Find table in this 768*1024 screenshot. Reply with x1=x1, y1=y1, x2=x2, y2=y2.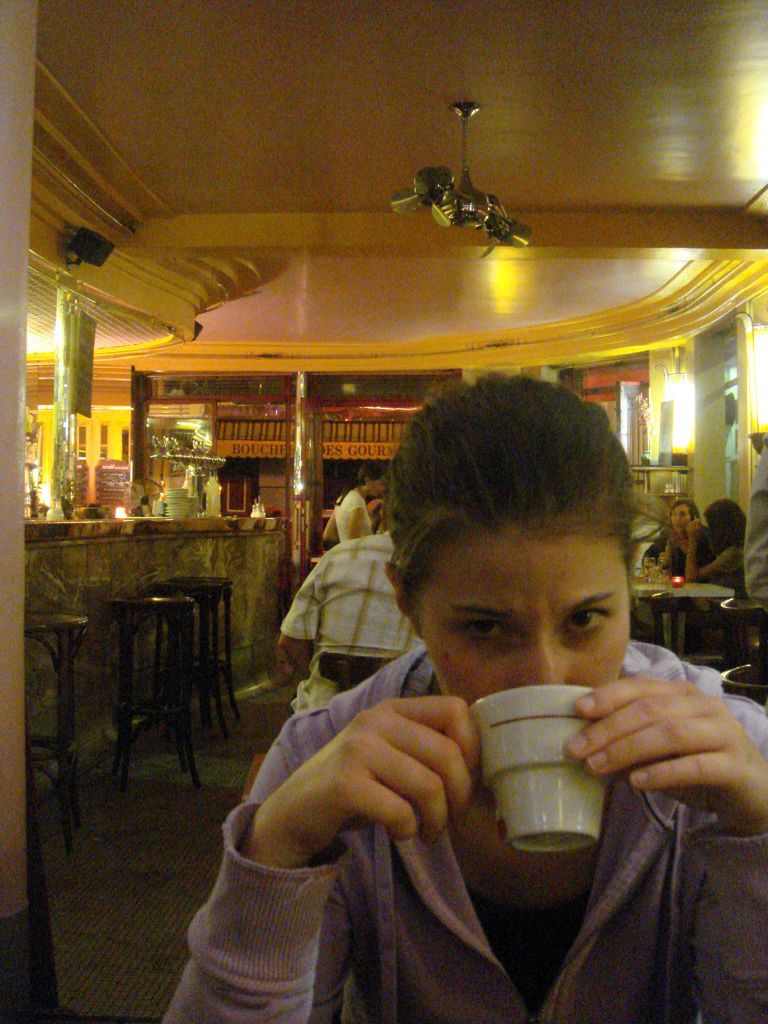
x1=621, y1=540, x2=767, y2=776.
